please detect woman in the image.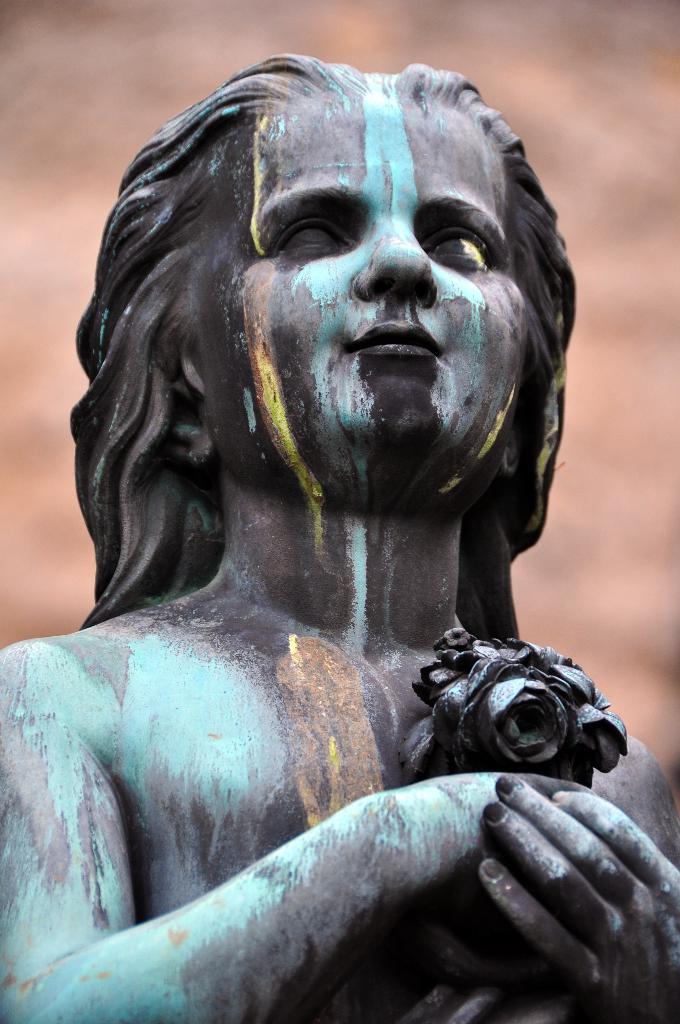
0:70:679:1023.
